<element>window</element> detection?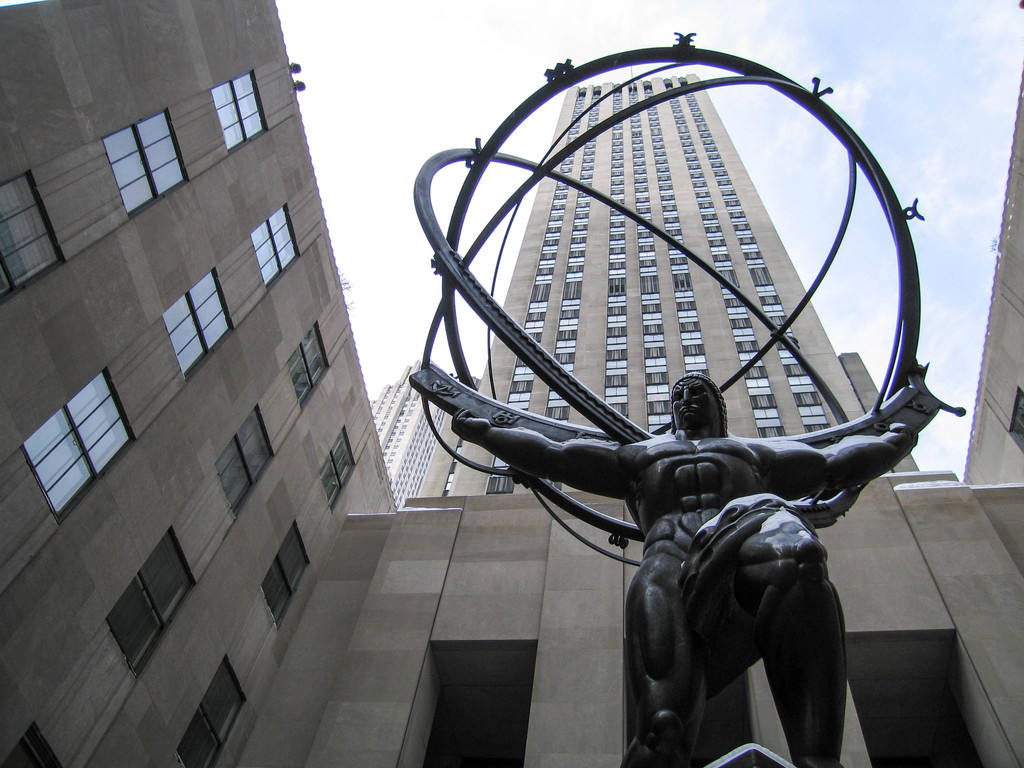
left=214, top=404, right=275, bottom=515
